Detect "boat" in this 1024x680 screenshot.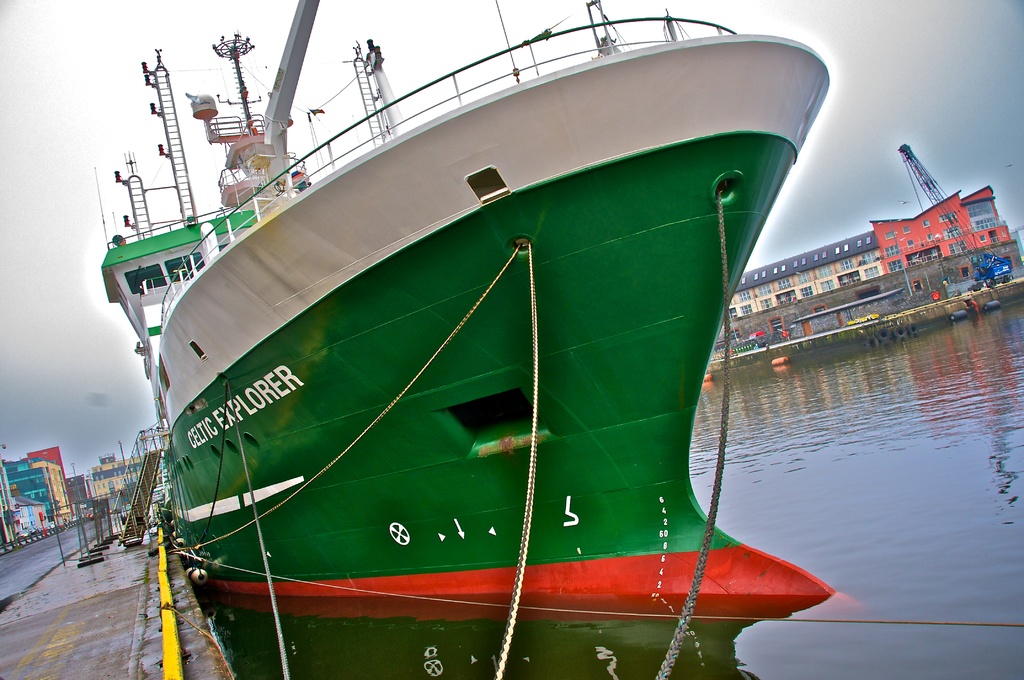
Detection: 85/0/938/651.
